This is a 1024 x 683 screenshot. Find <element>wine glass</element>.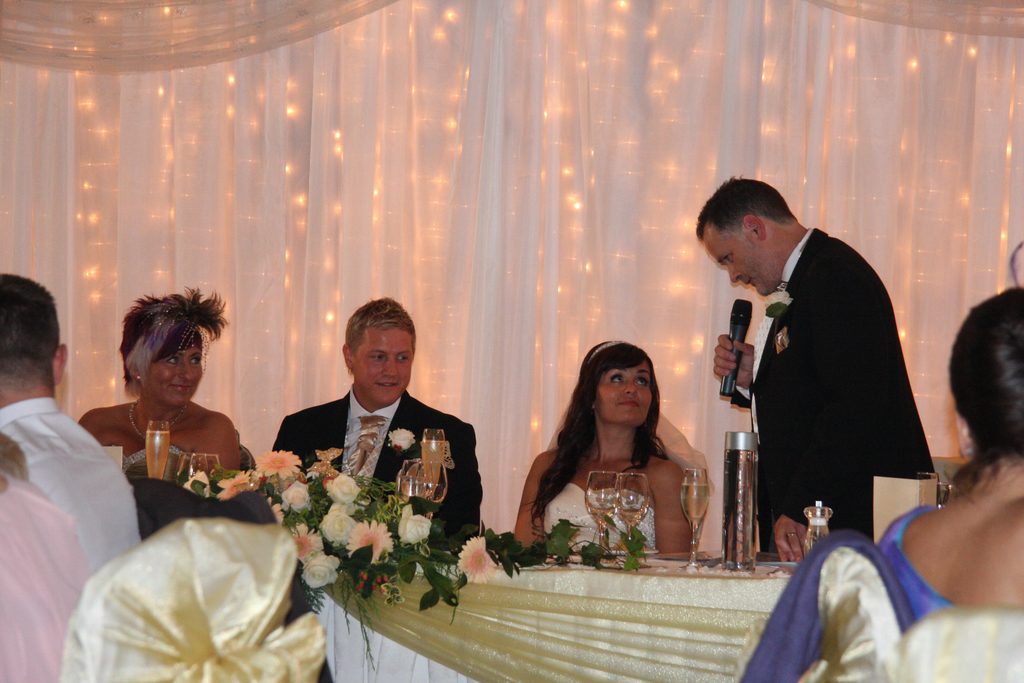
Bounding box: <box>143,420,170,481</box>.
